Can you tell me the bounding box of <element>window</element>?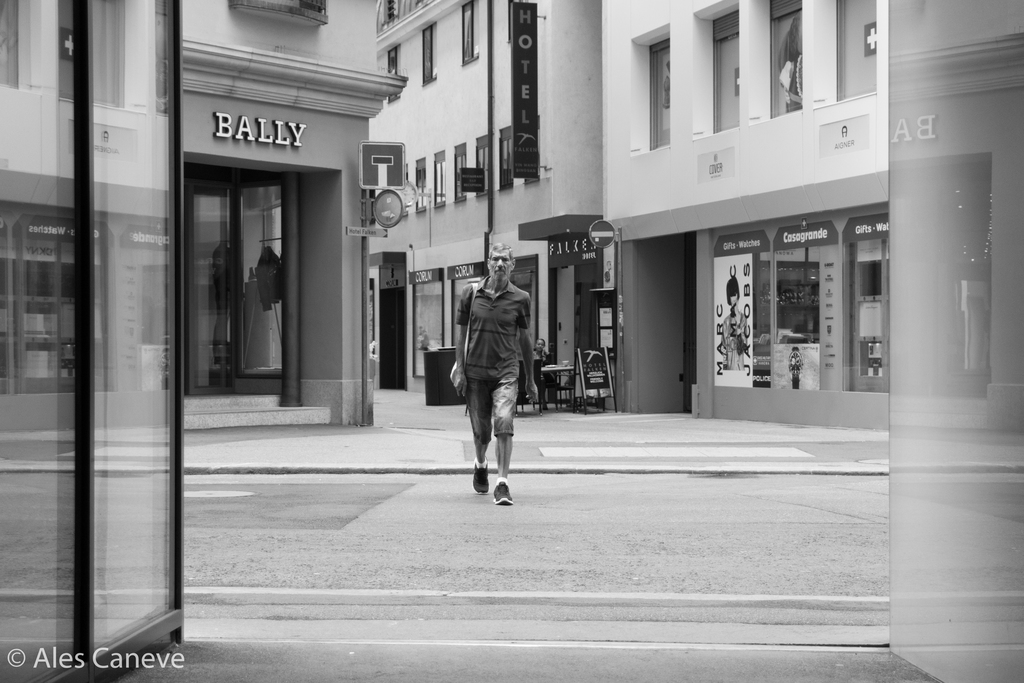
x1=386 y1=46 x2=403 y2=105.
